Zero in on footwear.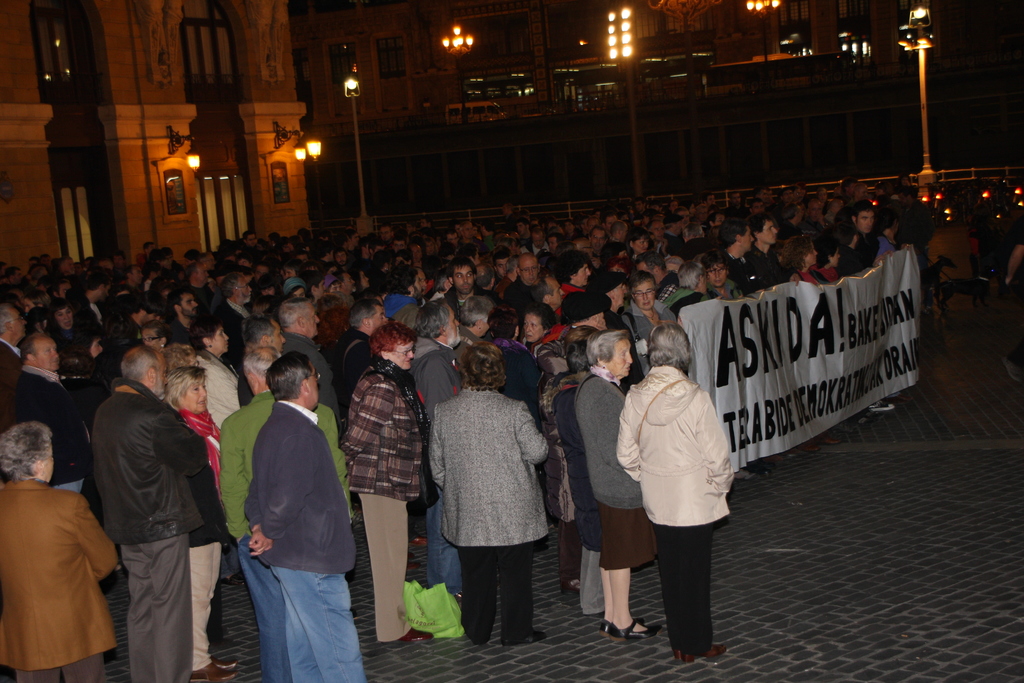
Zeroed in: x1=349 y1=604 x2=358 y2=619.
